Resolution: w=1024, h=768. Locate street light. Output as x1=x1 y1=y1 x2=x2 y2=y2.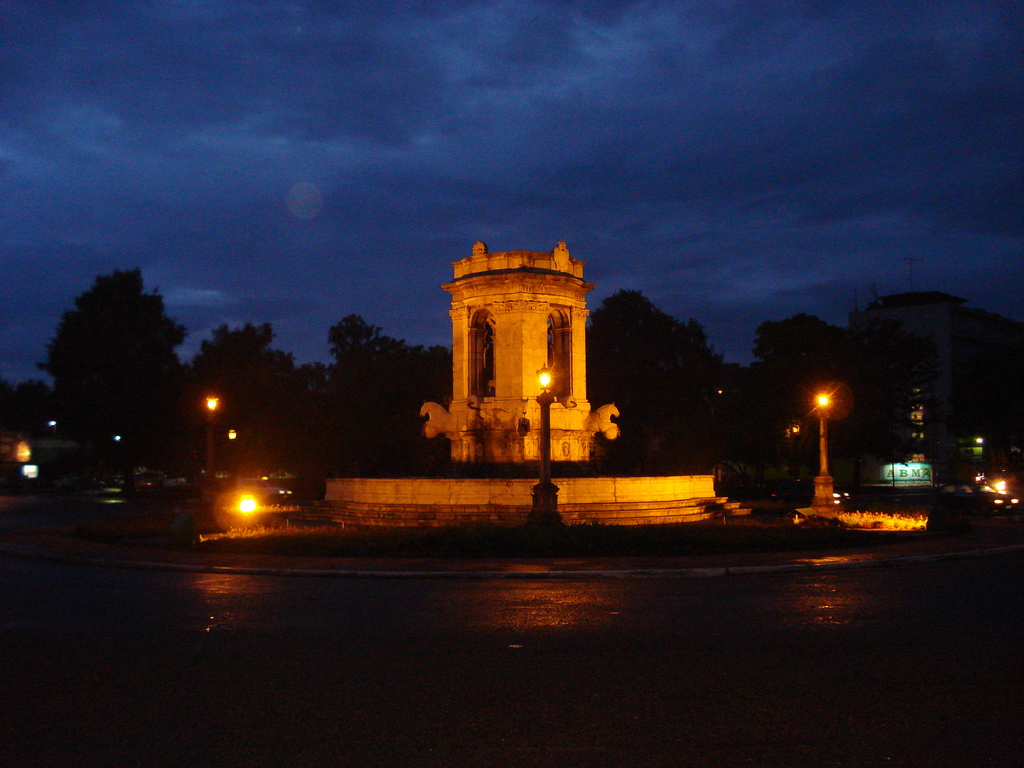
x1=811 y1=392 x2=838 y2=505.
